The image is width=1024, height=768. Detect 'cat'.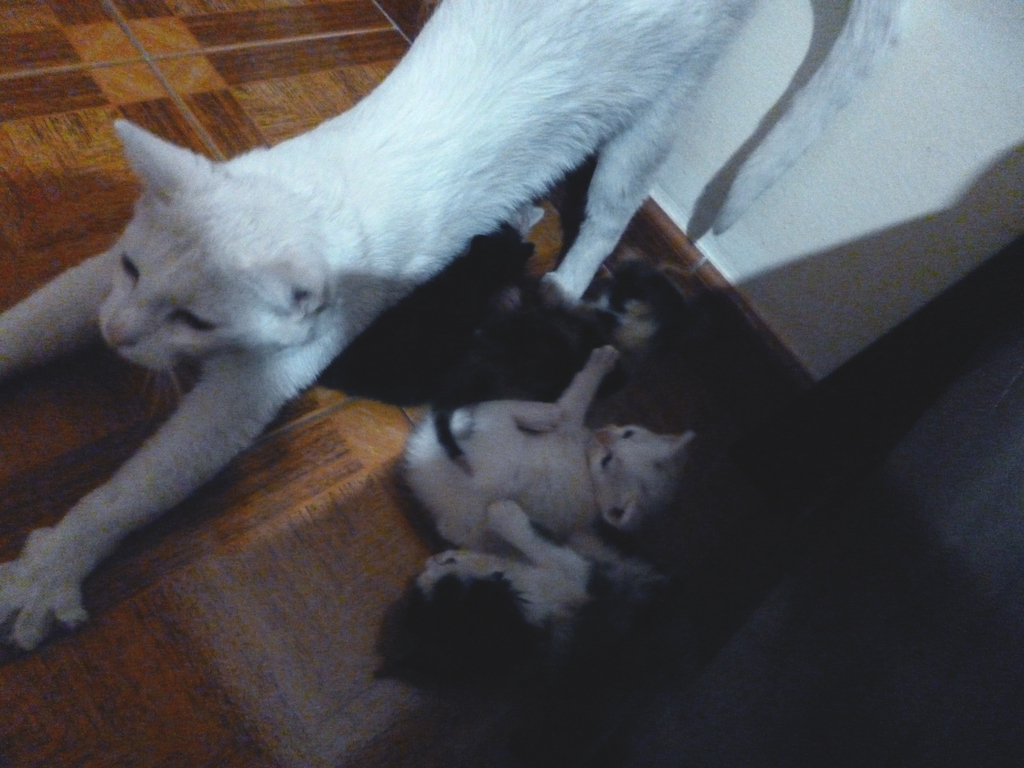
Detection: [361, 500, 710, 714].
